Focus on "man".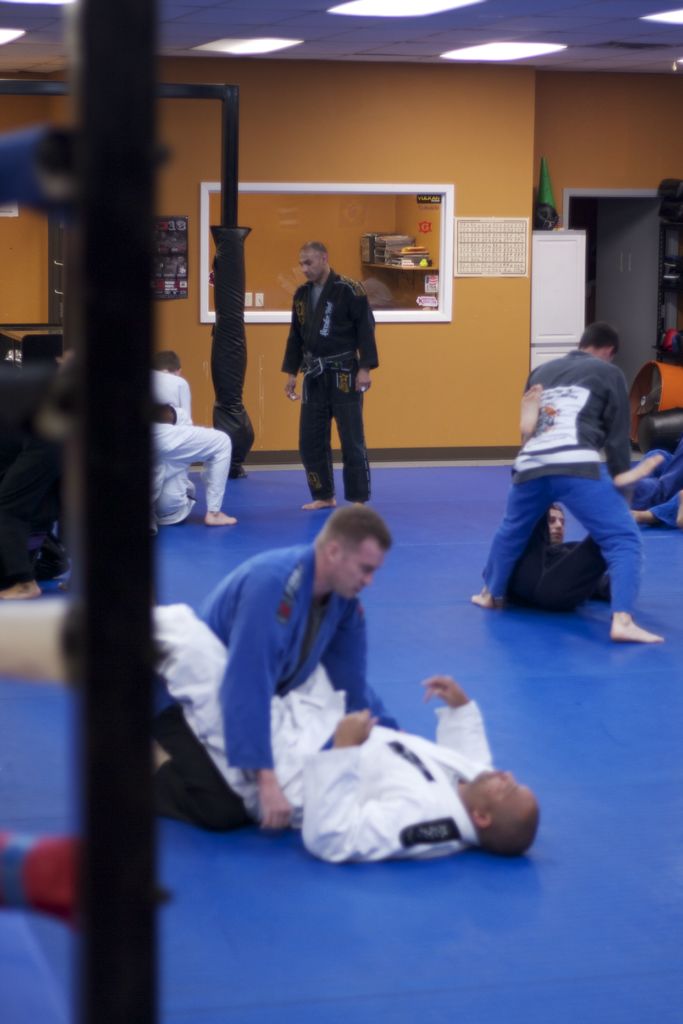
Focused at region(38, 629, 545, 863).
